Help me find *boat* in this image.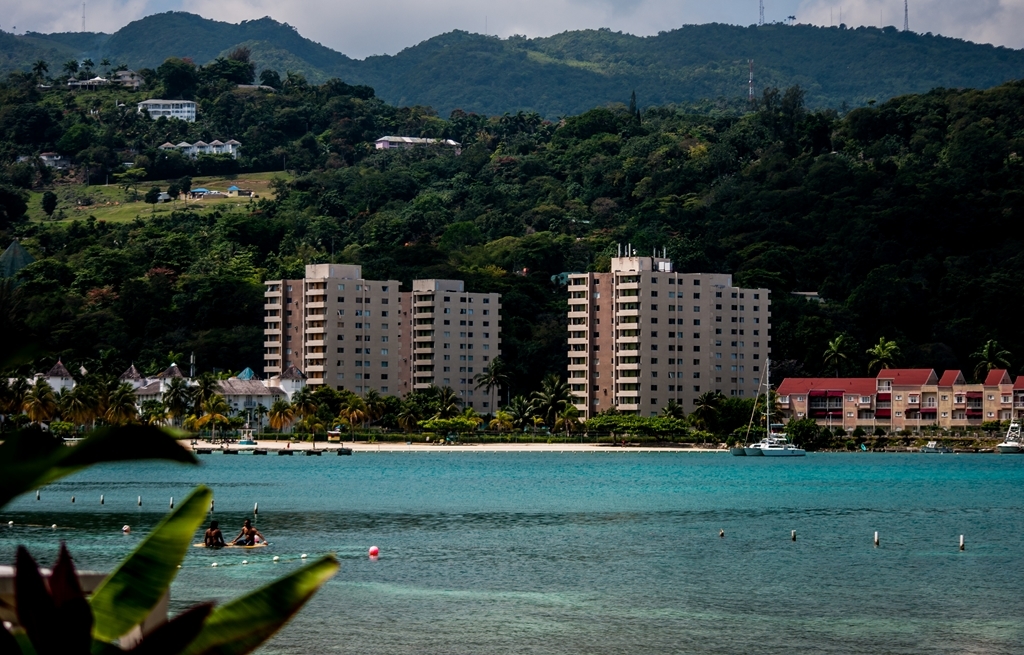
Found it: {"x1": 193, "y1": 541, "x2": 265, "y2": 551}.
